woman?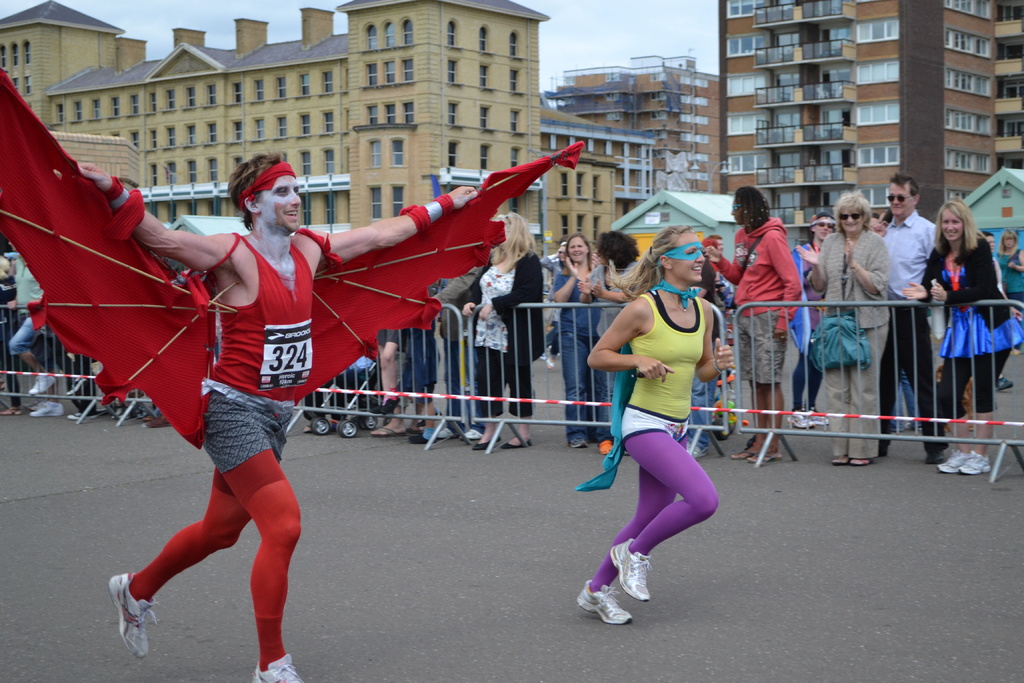
box(578, 216, 738, 621)
